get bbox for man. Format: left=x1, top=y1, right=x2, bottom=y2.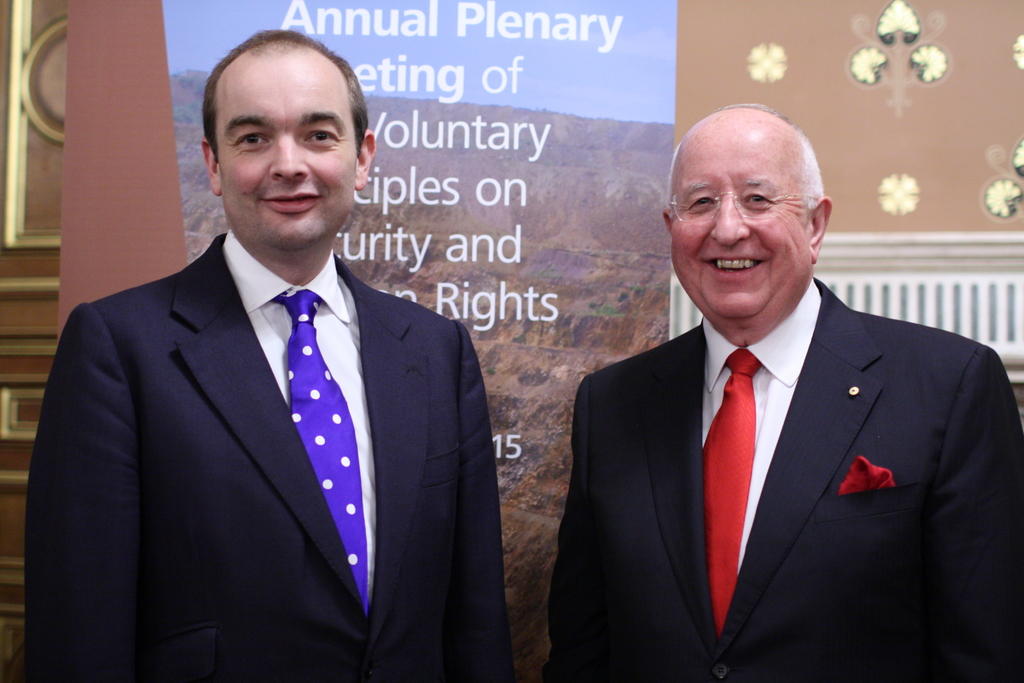
left=537, top=119, right=1004, bottom=677.
